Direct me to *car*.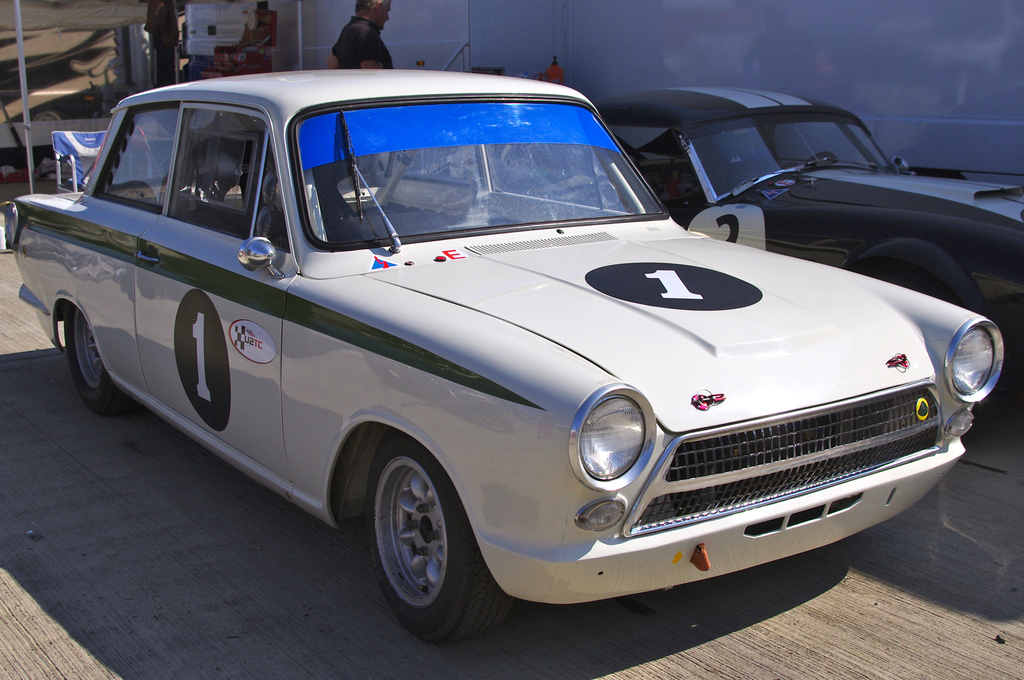
Direction: 417,86,1023,347.
